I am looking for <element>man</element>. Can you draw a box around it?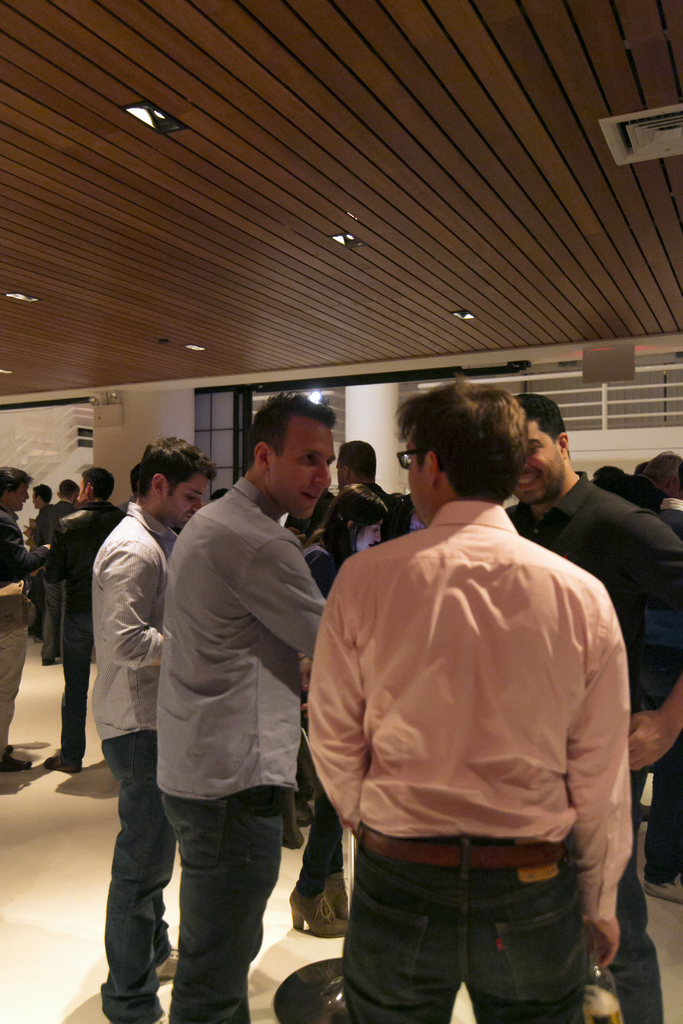
Sure, the bounding box is [x1=36, y1=469, x2=113, y2=756].
